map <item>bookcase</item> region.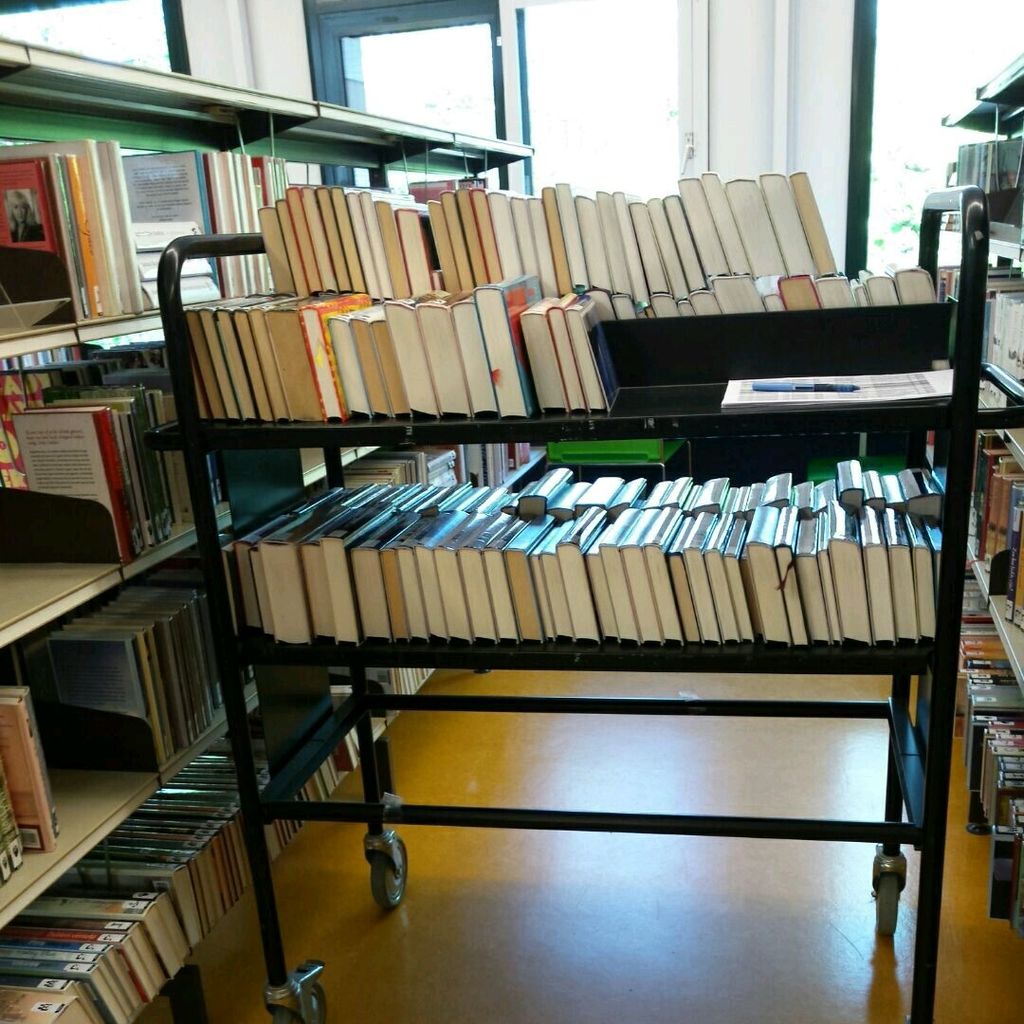
Mapped to [0, 44, 527, 1023].
